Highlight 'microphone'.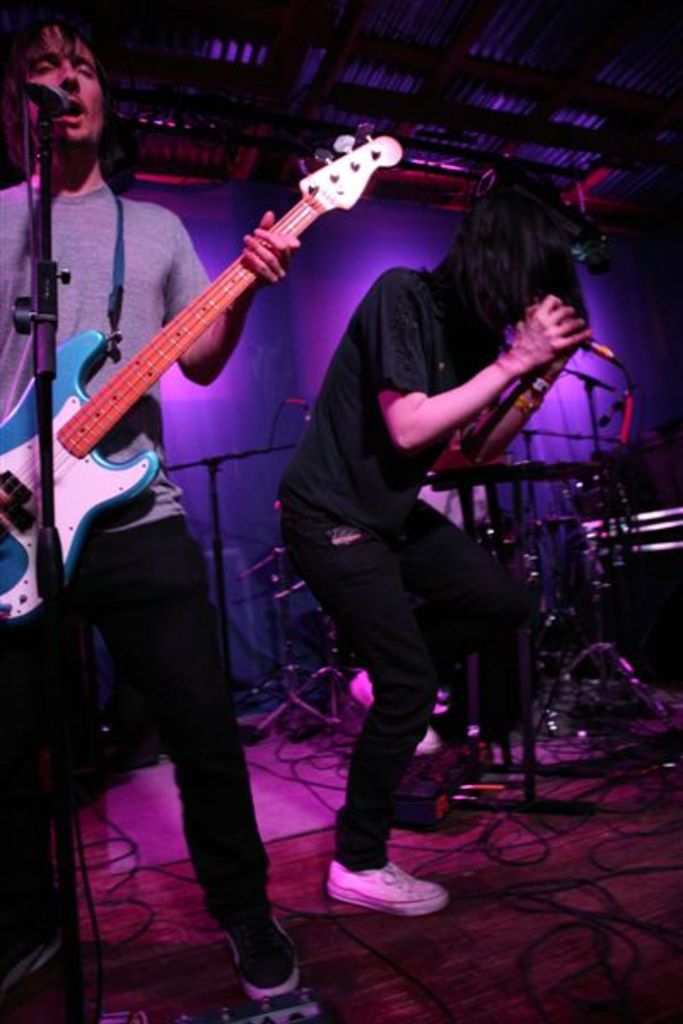
Highlighted region: (x1=511, y1=307, x2=625, y2=370).
